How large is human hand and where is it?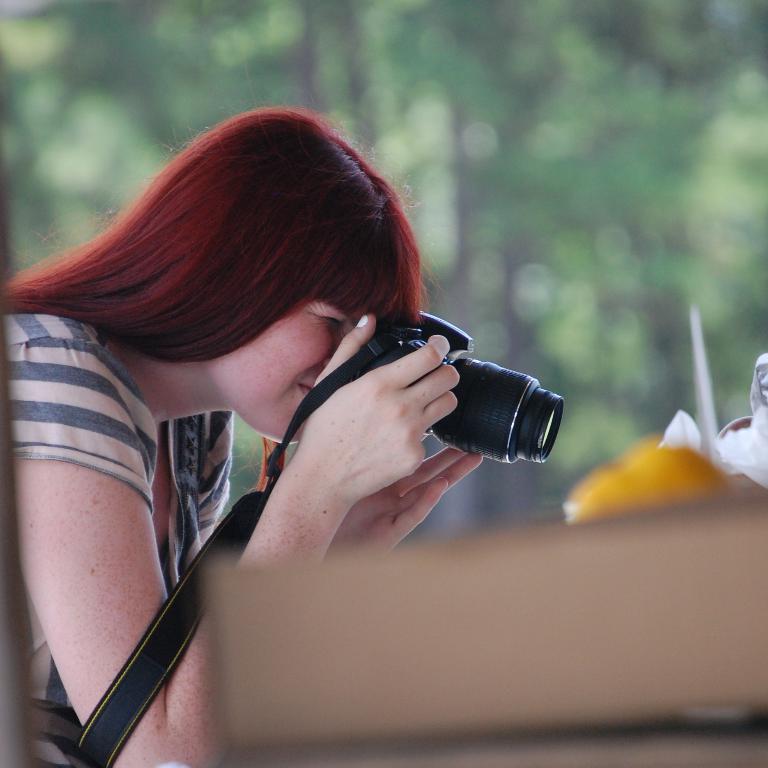
Bounding box: x1=319 y1=432 x2=484 y2=566.
